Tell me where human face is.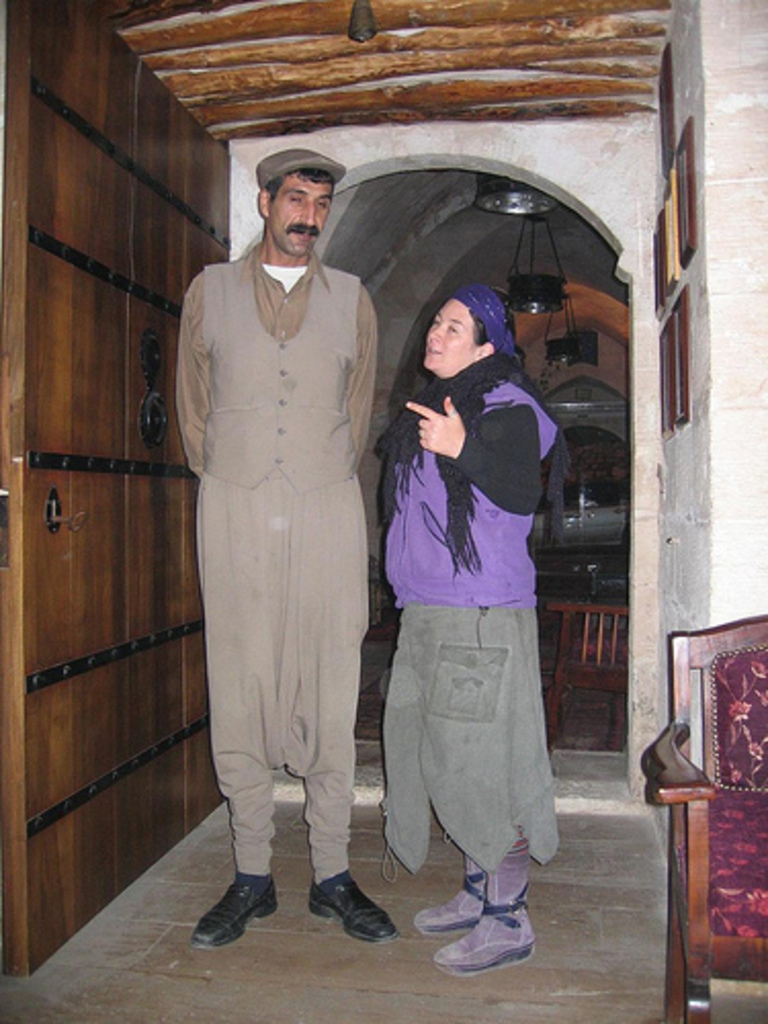
human face is at [272, 174, 334, 264].
